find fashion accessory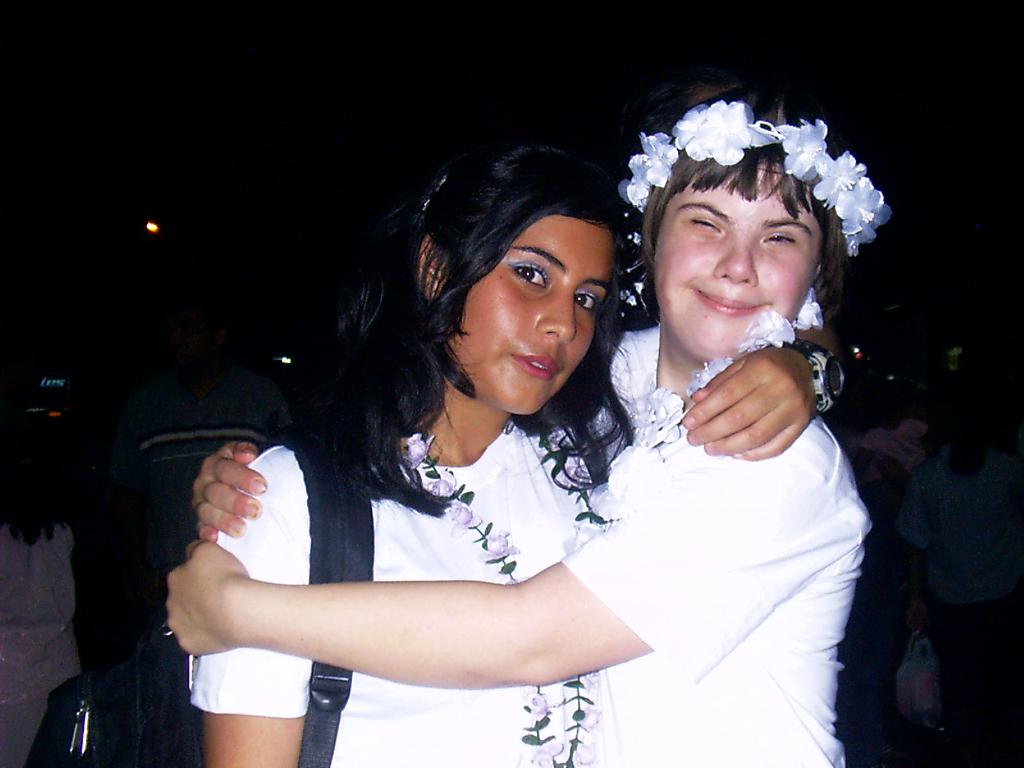
(x1=766, y1=339, x2=845, y2=415)
